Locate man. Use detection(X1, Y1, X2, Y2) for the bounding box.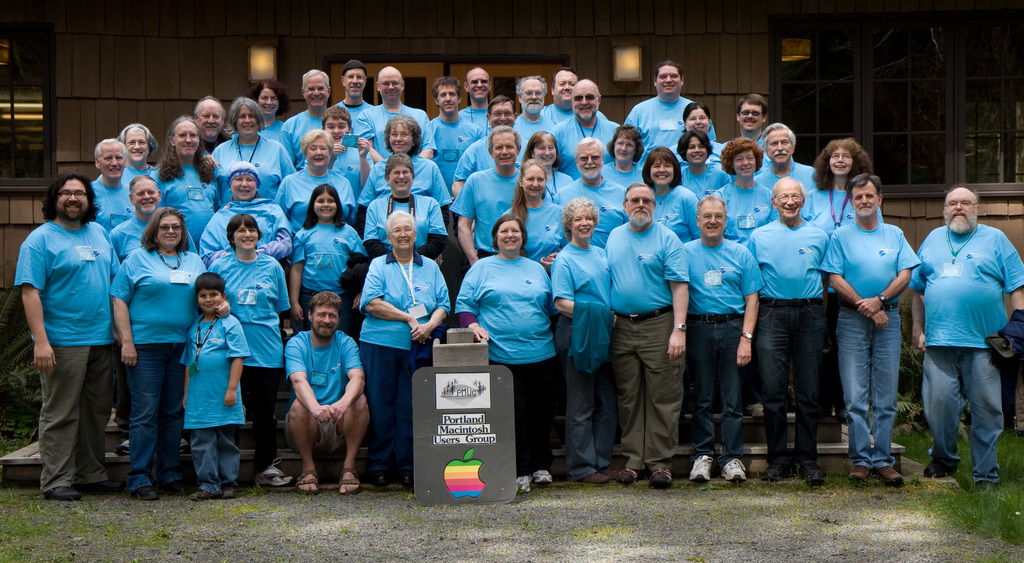
detection(148, 113, 223, 252).
